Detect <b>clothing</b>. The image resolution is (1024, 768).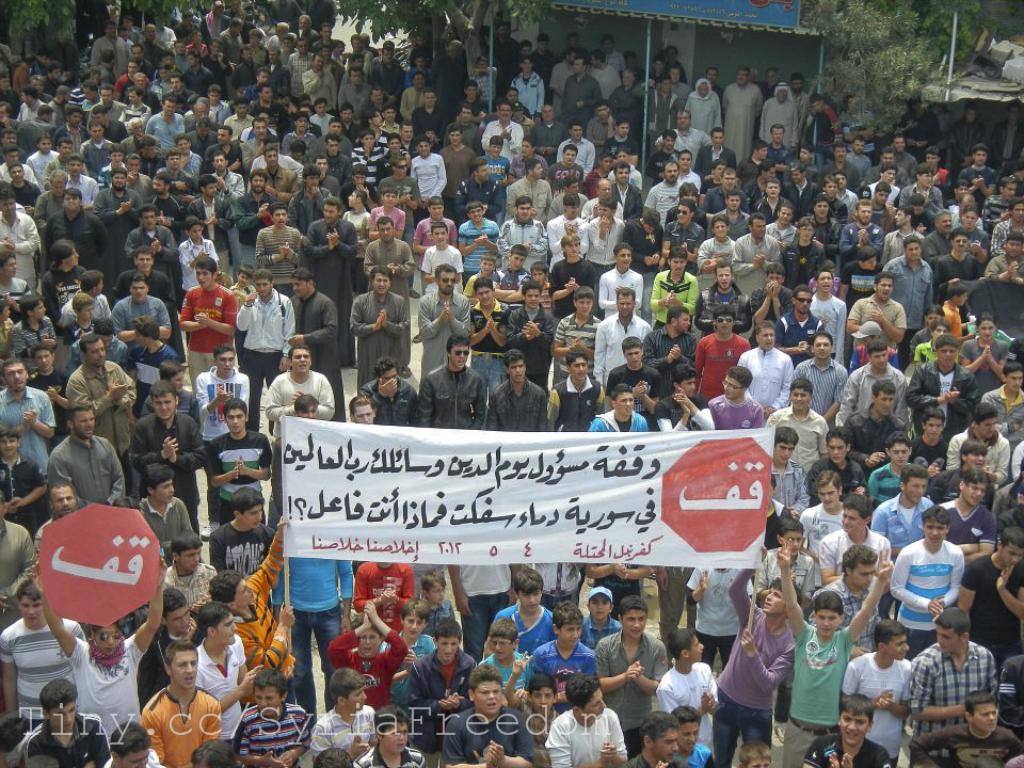
box(544, 708, 627, 767).
